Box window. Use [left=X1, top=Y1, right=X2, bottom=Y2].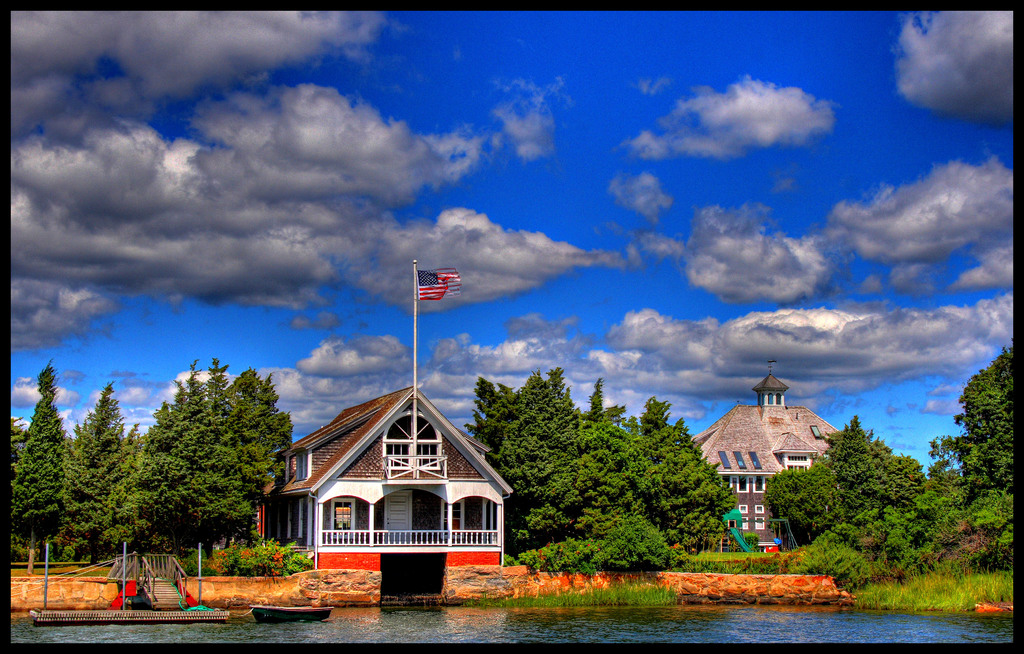
[left=809, top=423, right=825, bottom=439].
